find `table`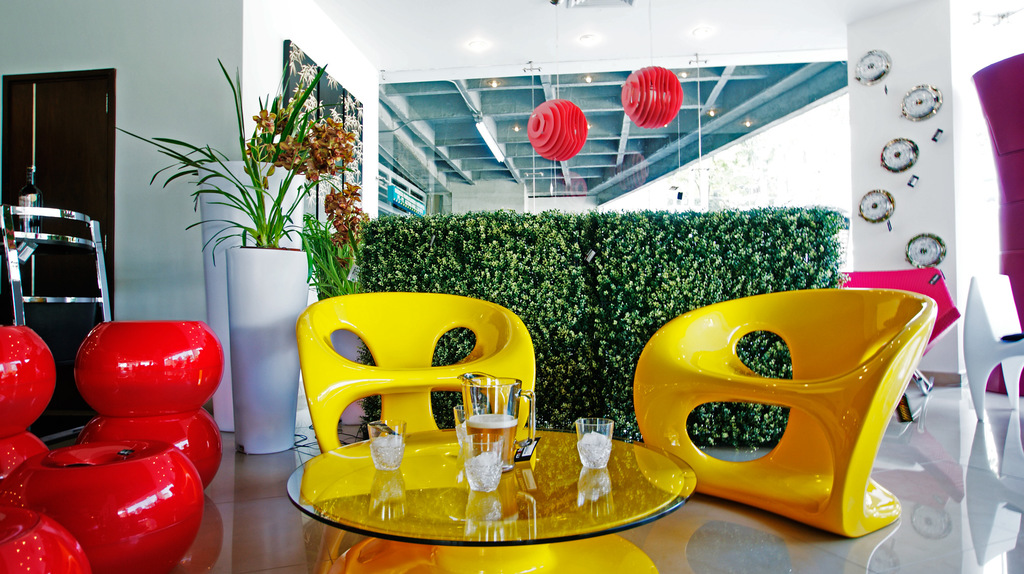
bbox=[261, 360, 717, 573]
